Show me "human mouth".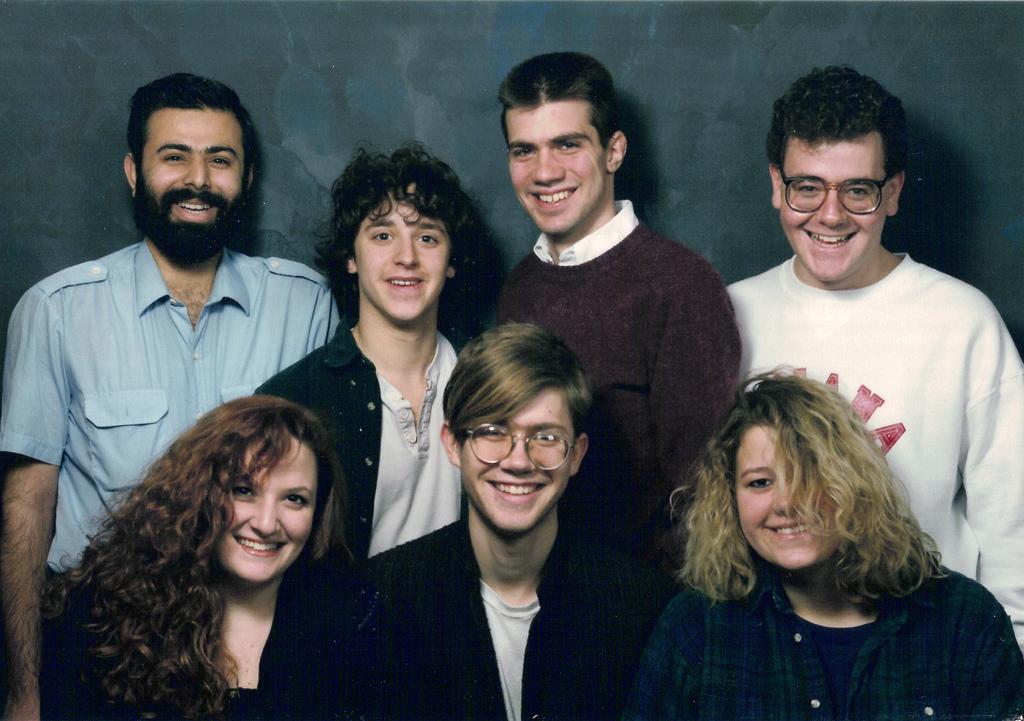
"human mouth" is here: pyautogui.locateOnScreen(807, 226, 862, 255).
